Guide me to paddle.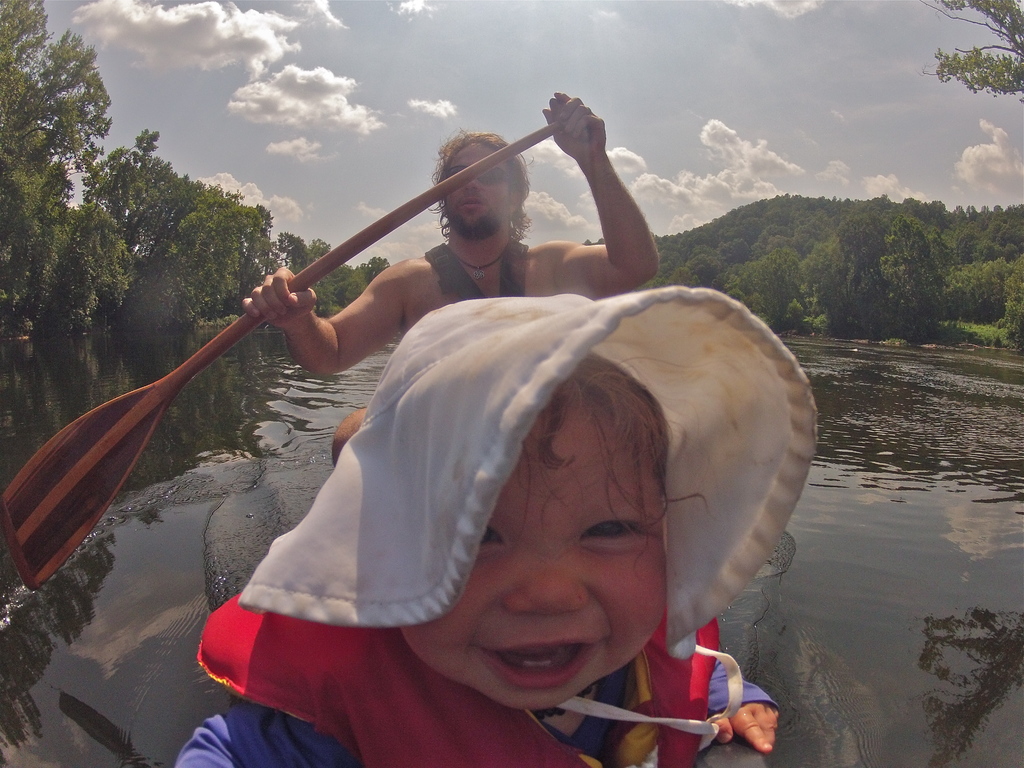
Guidance: [0, 164, 536, 571].
